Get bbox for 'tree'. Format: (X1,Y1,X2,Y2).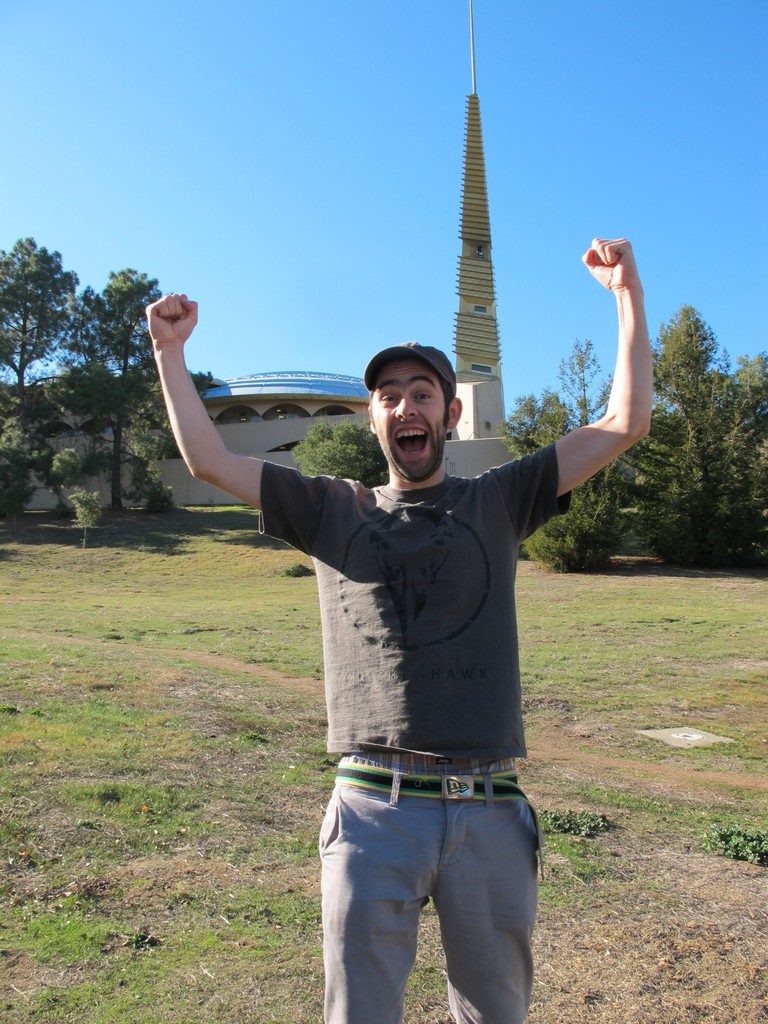
(285,419,392,494).
